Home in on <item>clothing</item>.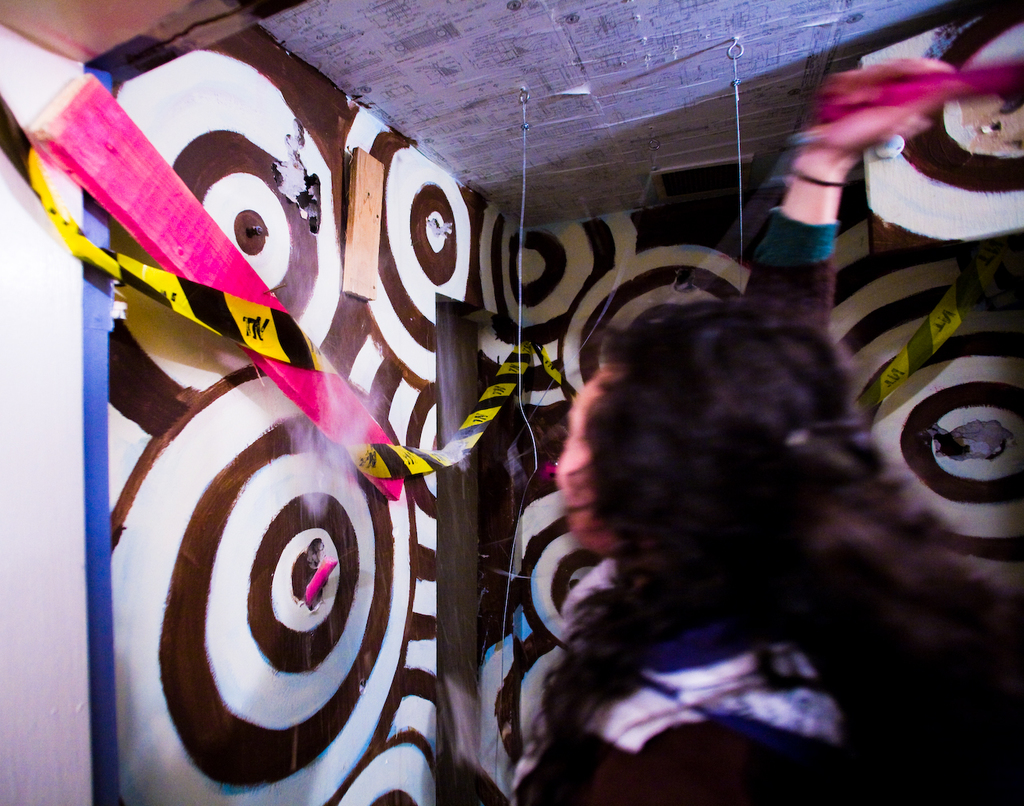
Homed in at x1=510 y1=555 x2=842 y2=805.
